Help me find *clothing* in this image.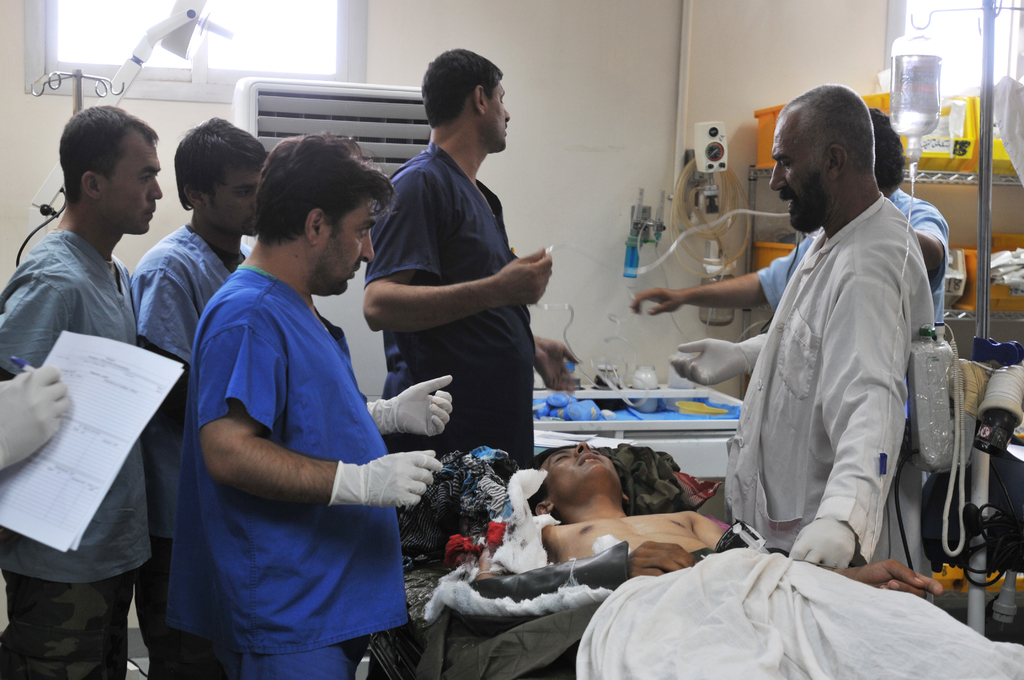
Found it: locate(165, 260, 405, 676).
